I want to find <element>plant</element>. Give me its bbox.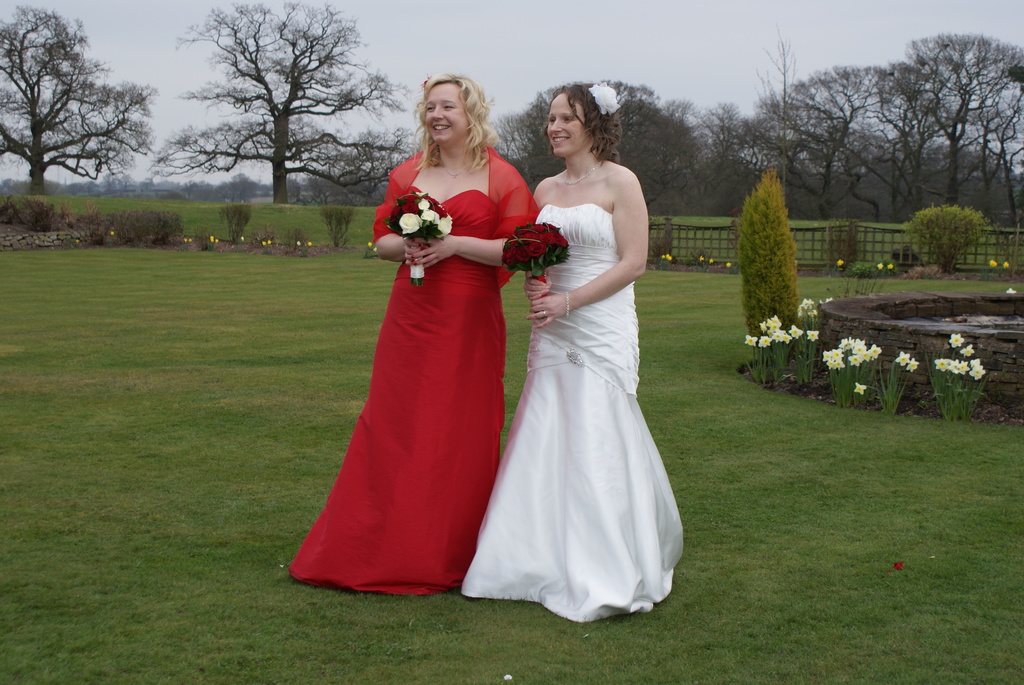
crop(792, 294, 830, 395).
